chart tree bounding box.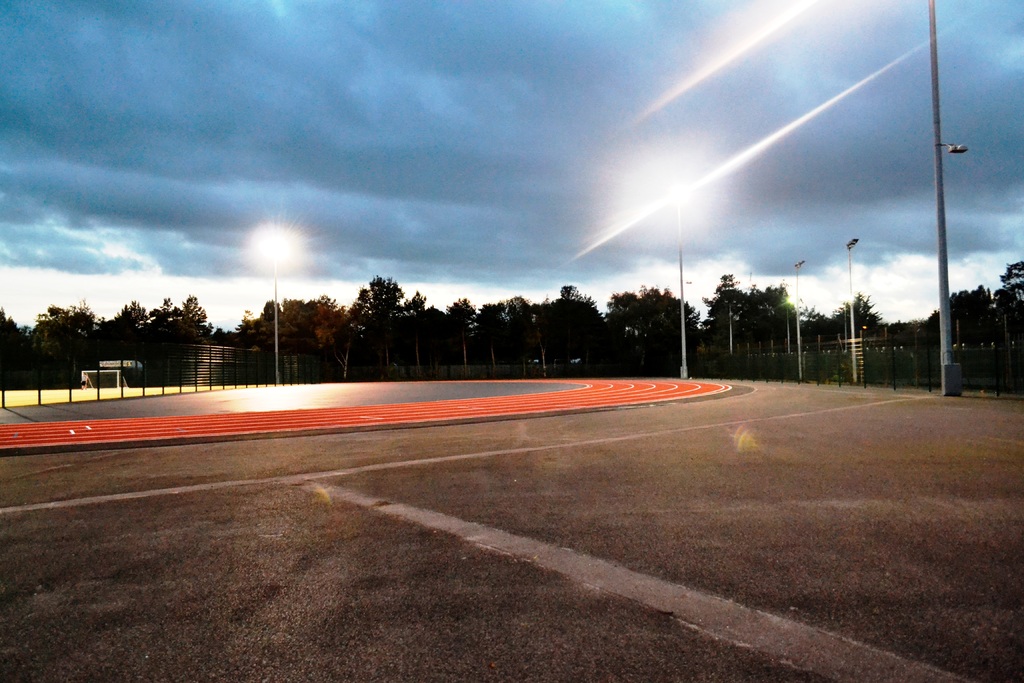
Charted: 15,293,97,375.
